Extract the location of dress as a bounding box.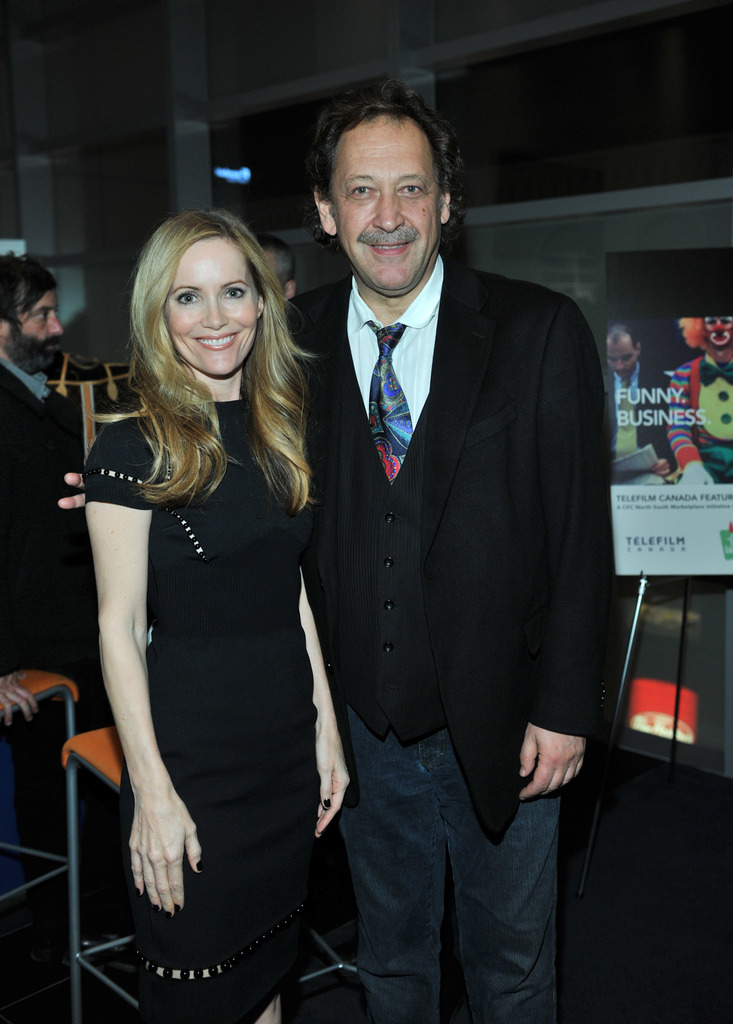
region(81, 413, 324, 1023).
